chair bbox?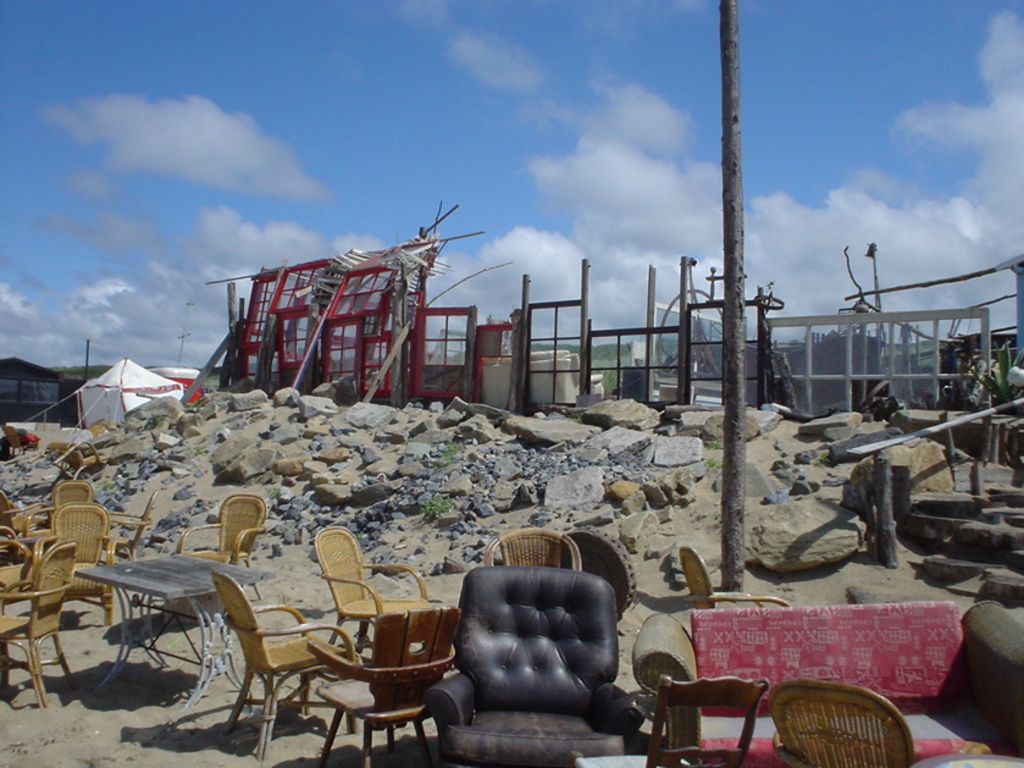
bbox=(173, 496, 270, 612)
